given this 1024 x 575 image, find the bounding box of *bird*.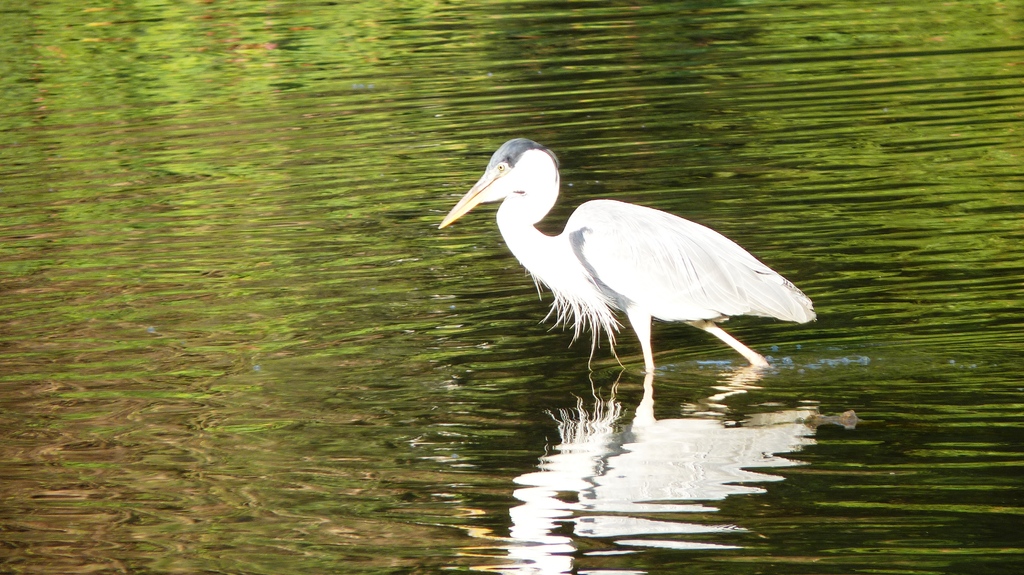
crop(433, 138, 819, 379).
